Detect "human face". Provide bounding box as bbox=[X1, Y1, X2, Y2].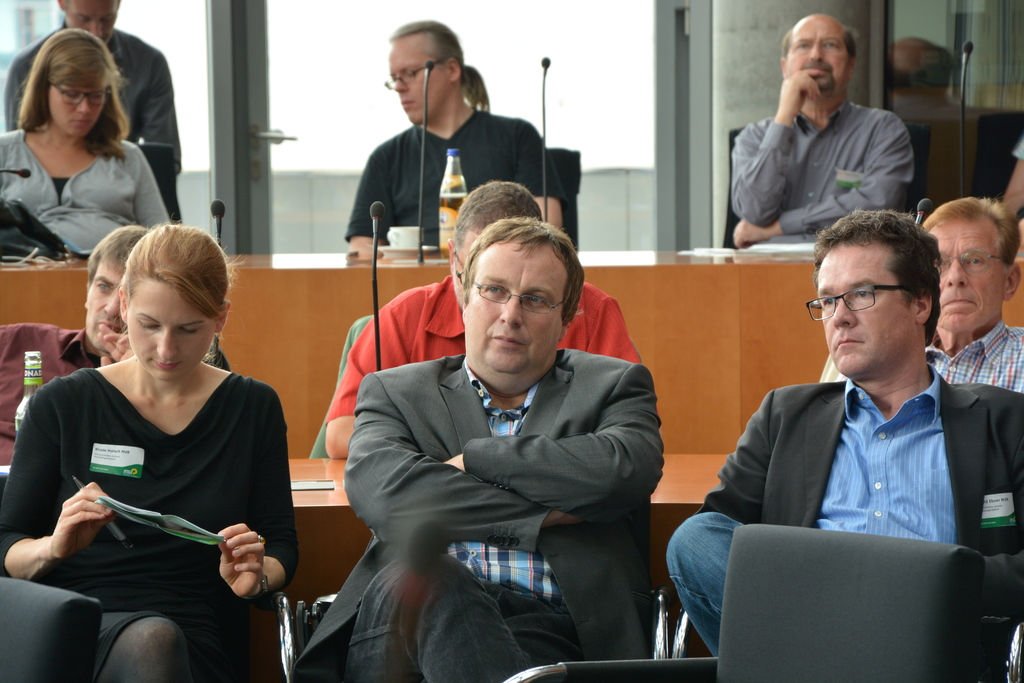
bbox=[388, 40, 445, 126].
